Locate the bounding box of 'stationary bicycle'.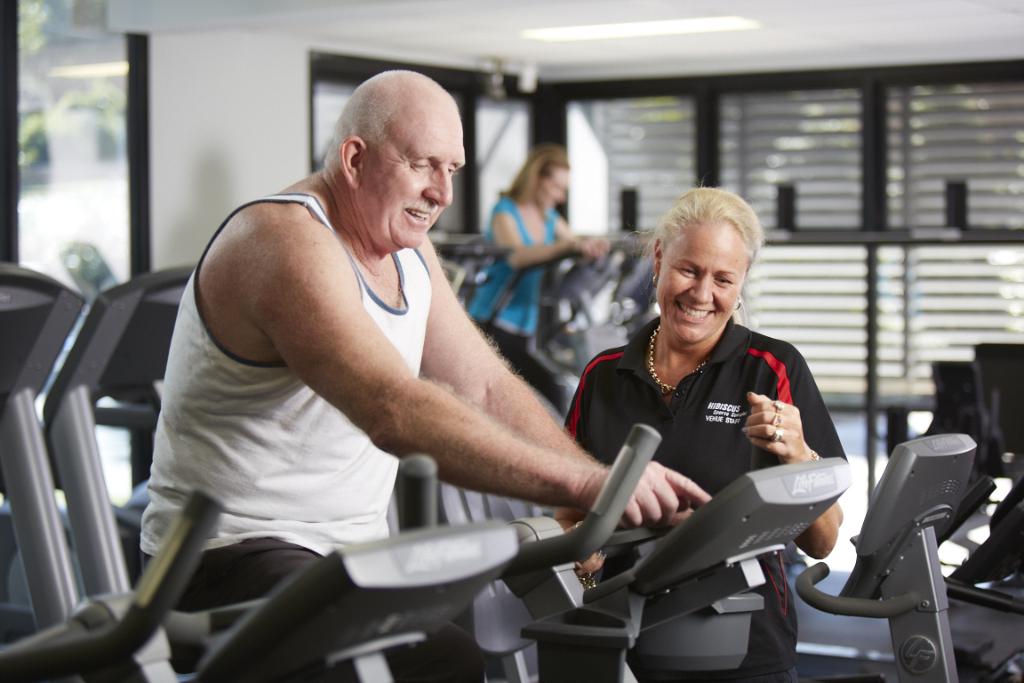
Bounding box: detection(0, 446, 520, 682).
